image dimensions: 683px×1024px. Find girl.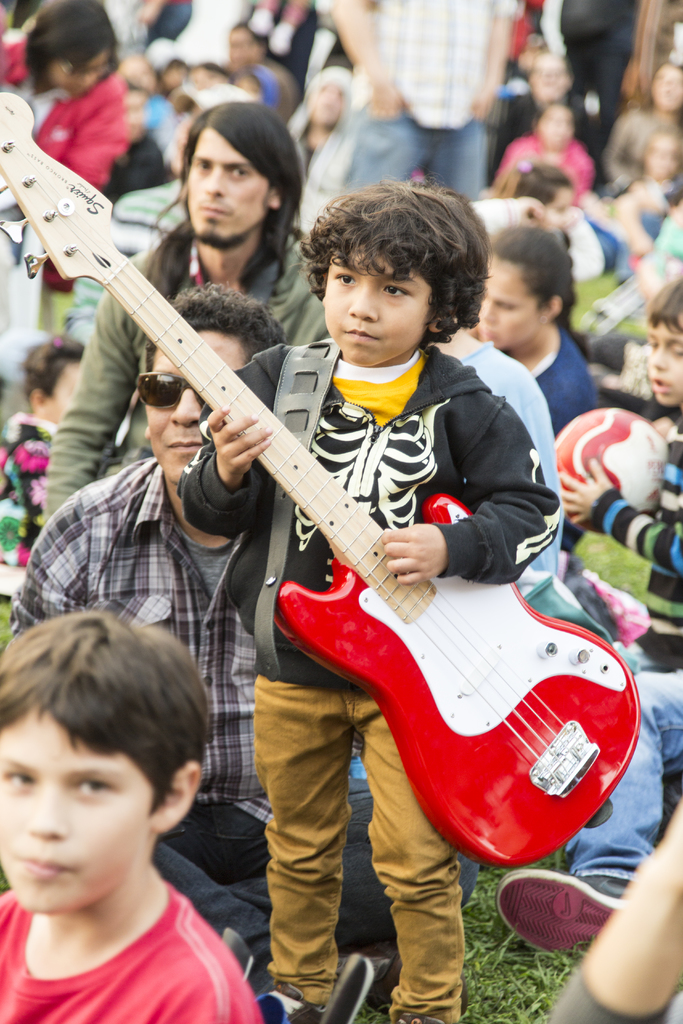
0,337,89,568.
